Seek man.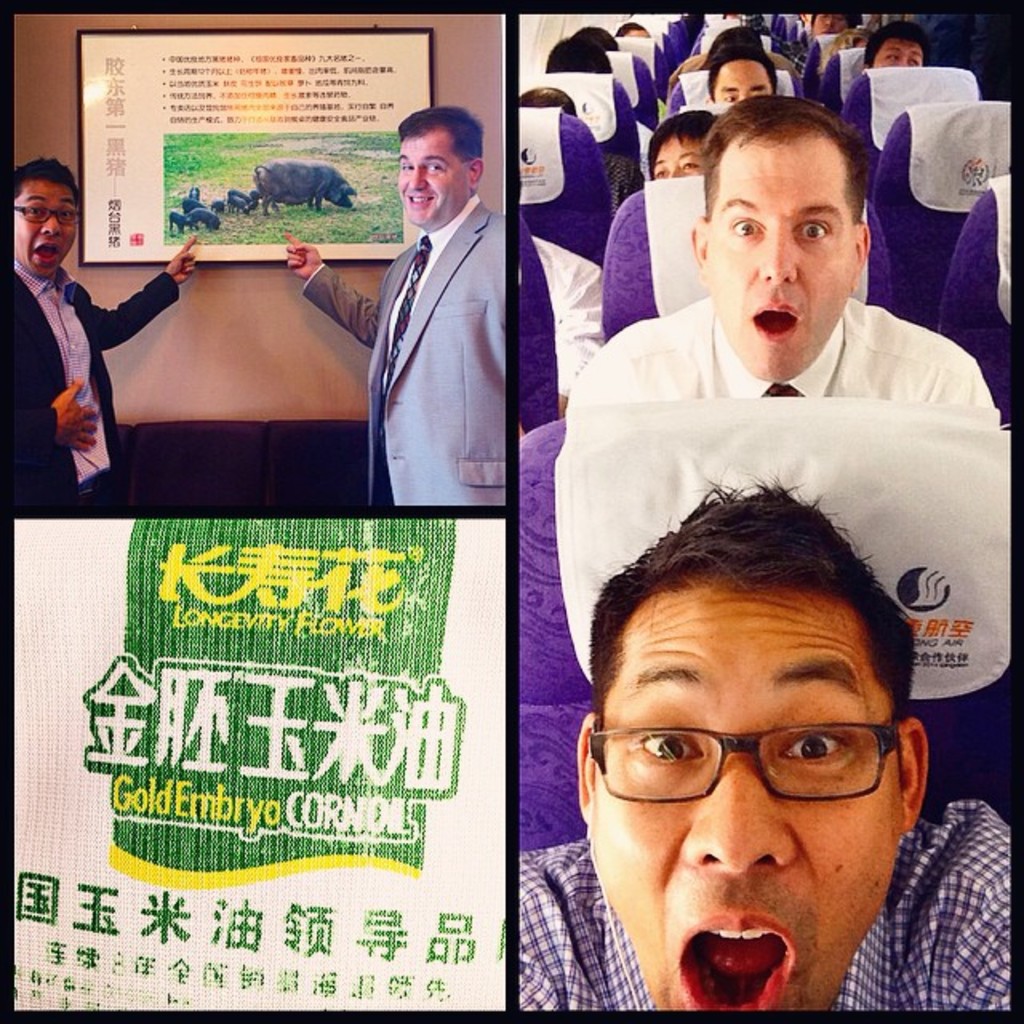
<region>518, 477, 1014, 1014</region>.
